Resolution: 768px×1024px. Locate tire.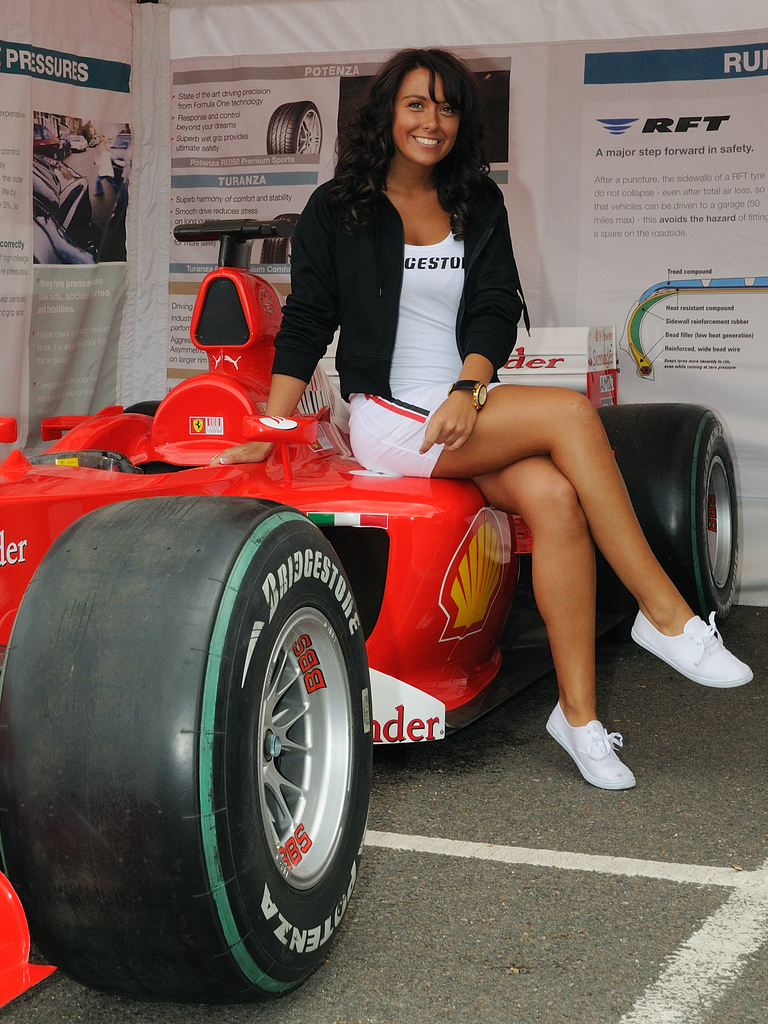
(260,212,299,266).
